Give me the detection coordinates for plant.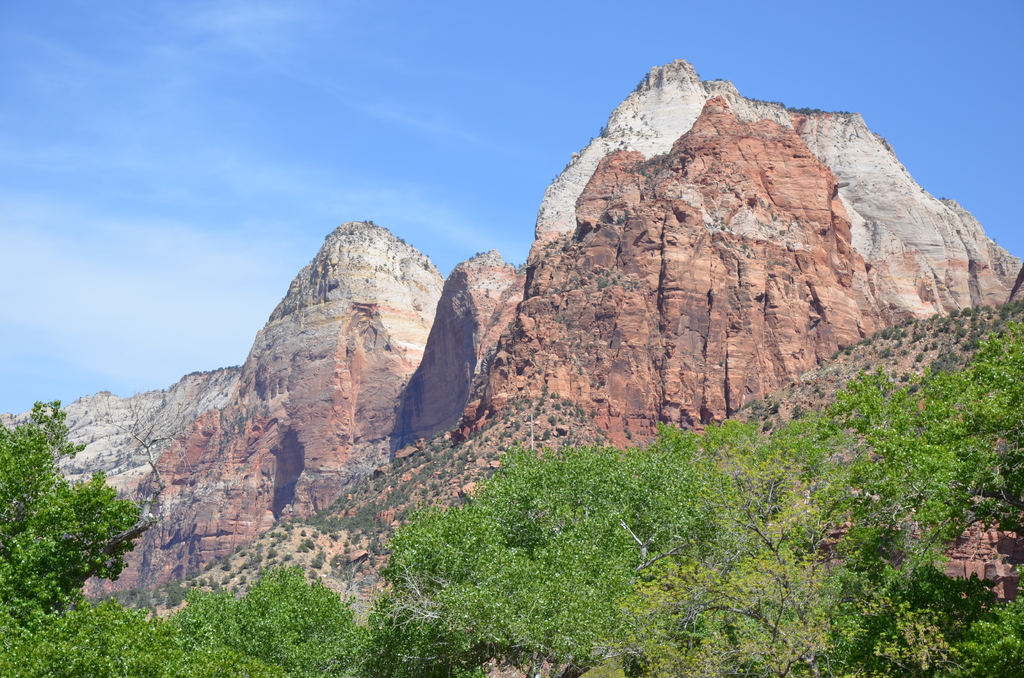
region(597, 422, 610, 435).
